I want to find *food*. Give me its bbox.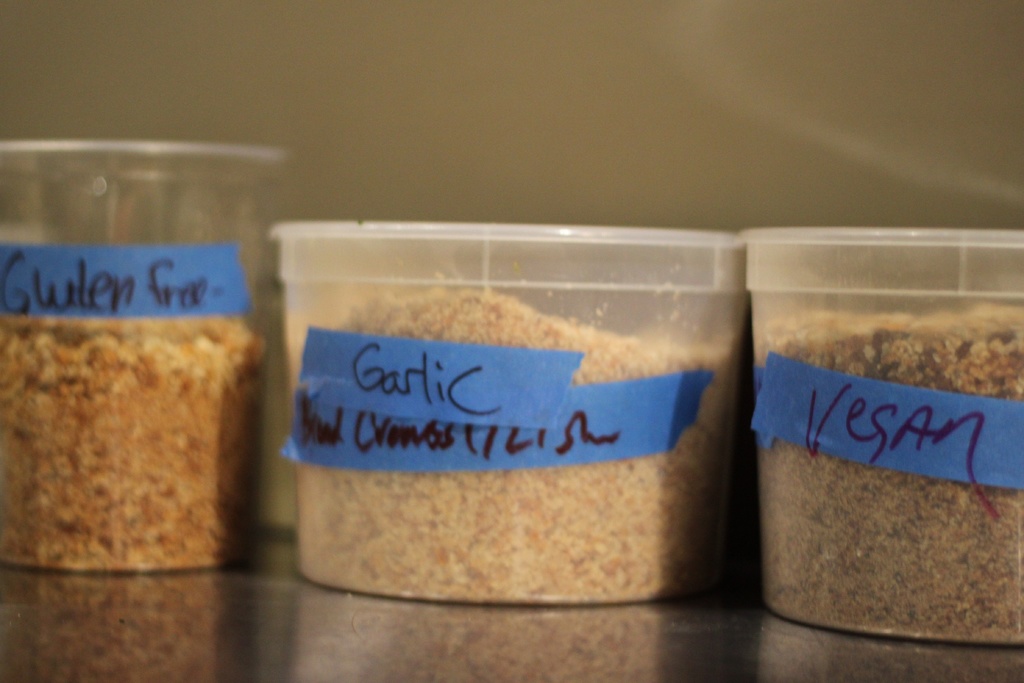
(x1=1, y1=320, x2=273, y2=574).
